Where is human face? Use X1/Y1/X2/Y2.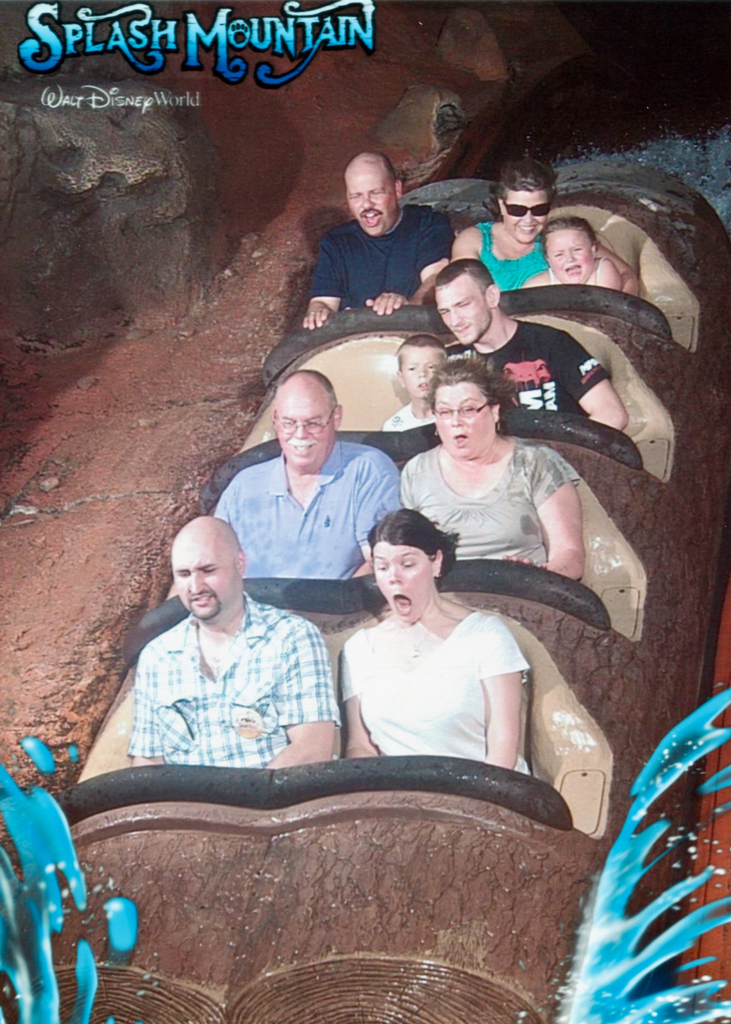
163/543/239/623.
